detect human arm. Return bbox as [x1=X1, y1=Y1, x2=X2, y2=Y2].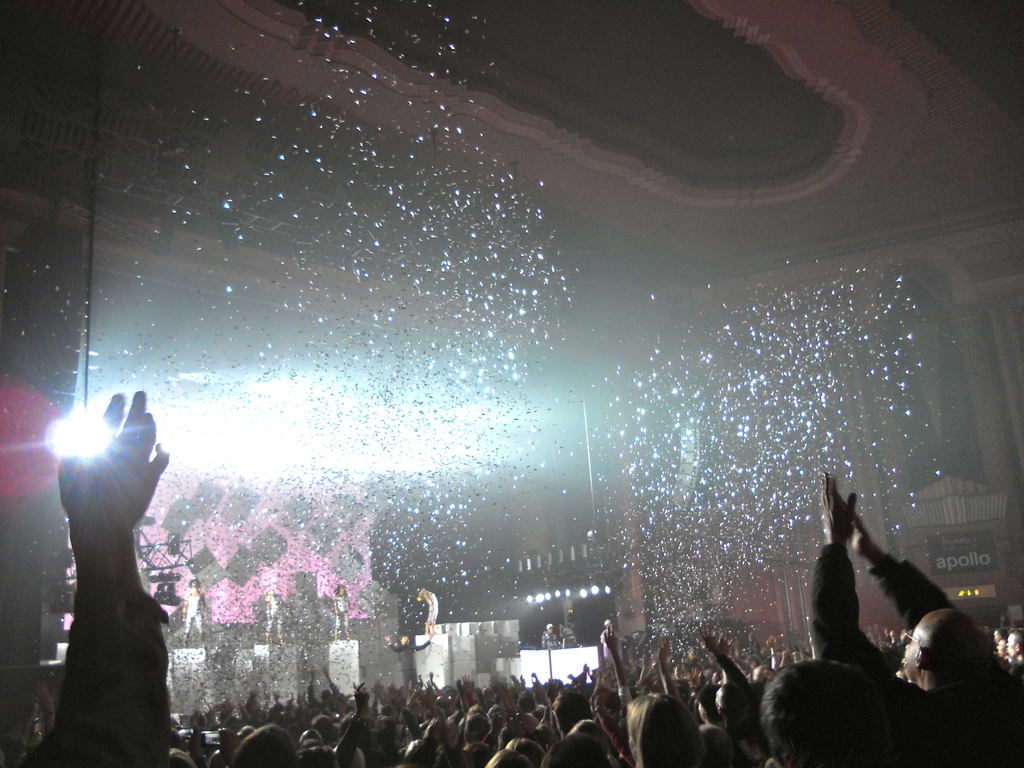
[x1=530, y1=673, x2=566, y2=712].
